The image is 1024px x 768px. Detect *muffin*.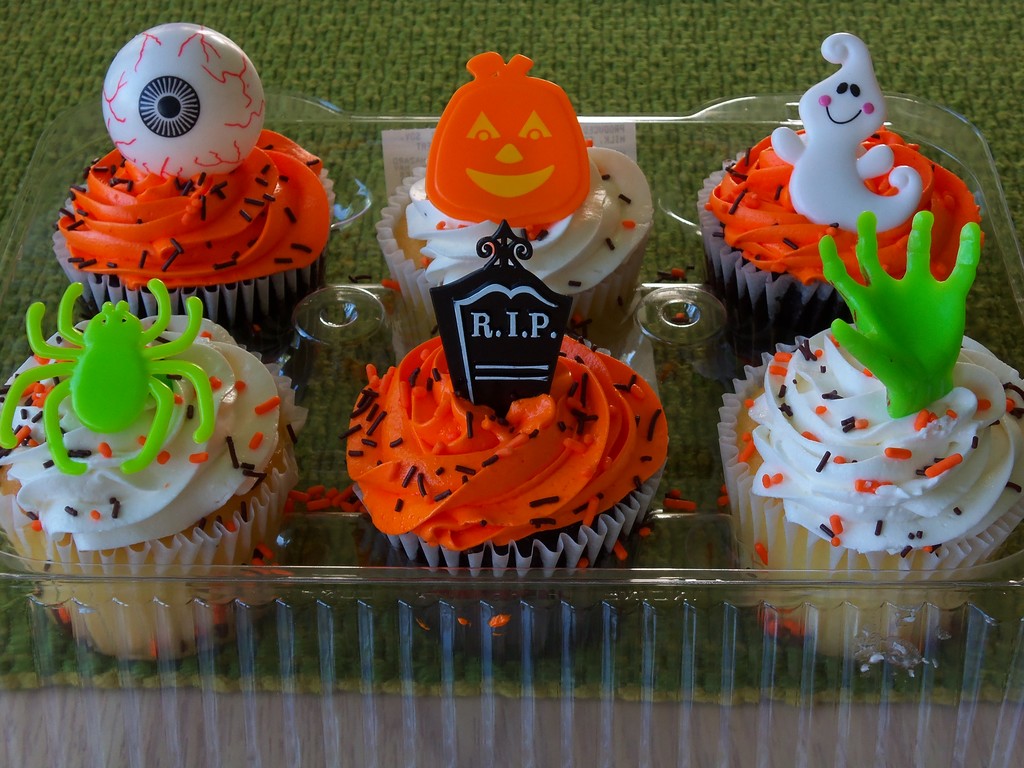
Detection: crop(338, 220, 678, 655).
